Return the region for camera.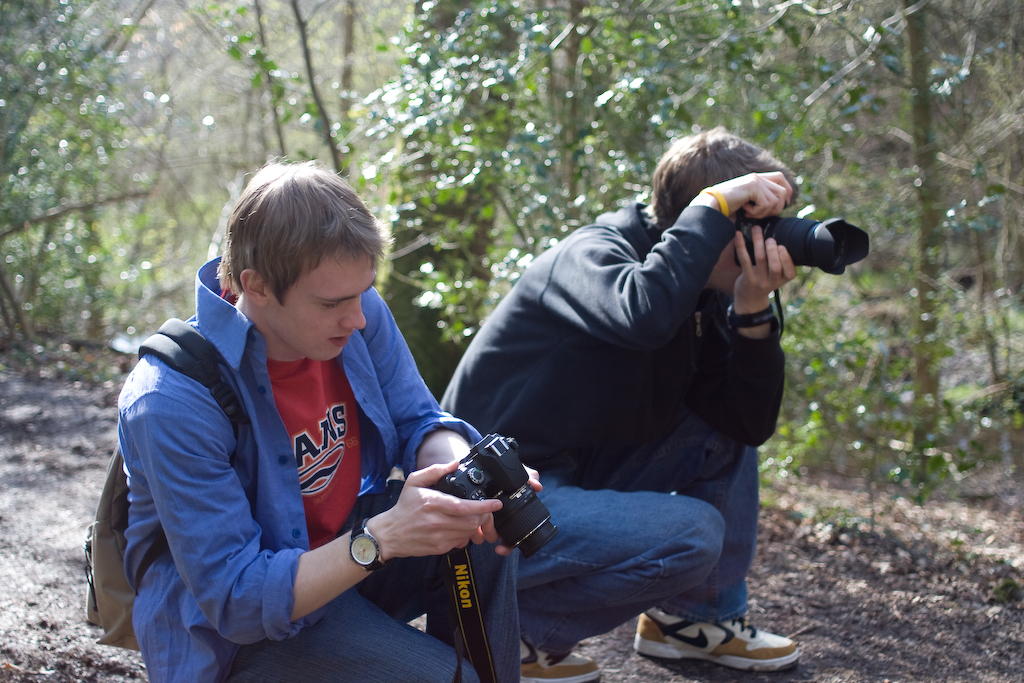
<box>731,204,869,267</box>.
